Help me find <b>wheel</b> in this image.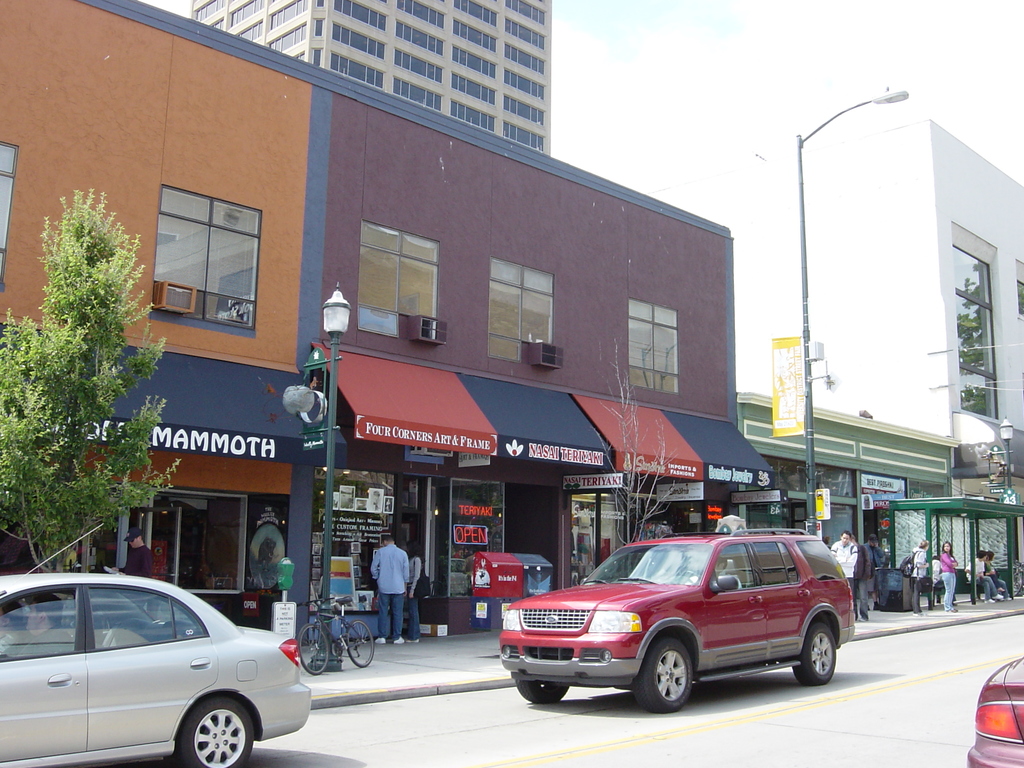
Found it: Rect(179, 685, 256, 767).
